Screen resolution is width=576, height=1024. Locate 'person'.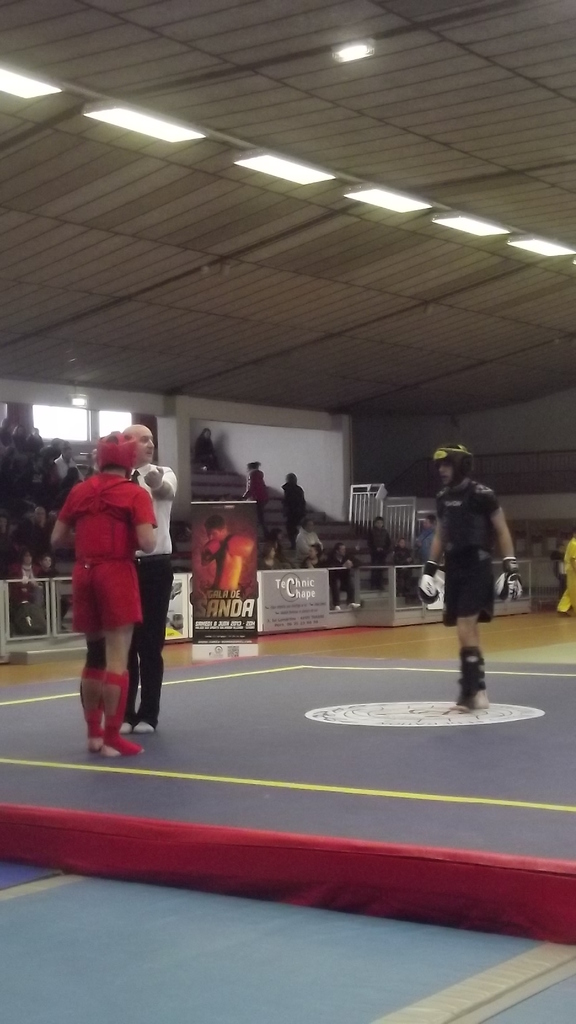
box(120, 424, 176, 733).
